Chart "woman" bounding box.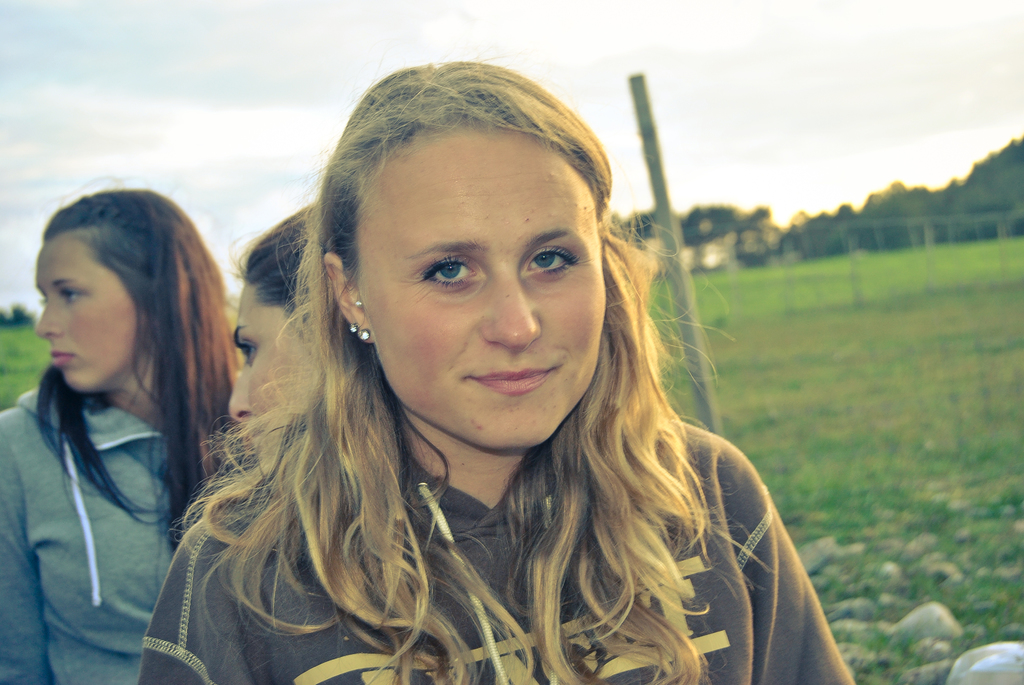
Charted: (x1=140, y1=55, x2=854, y2=684).
